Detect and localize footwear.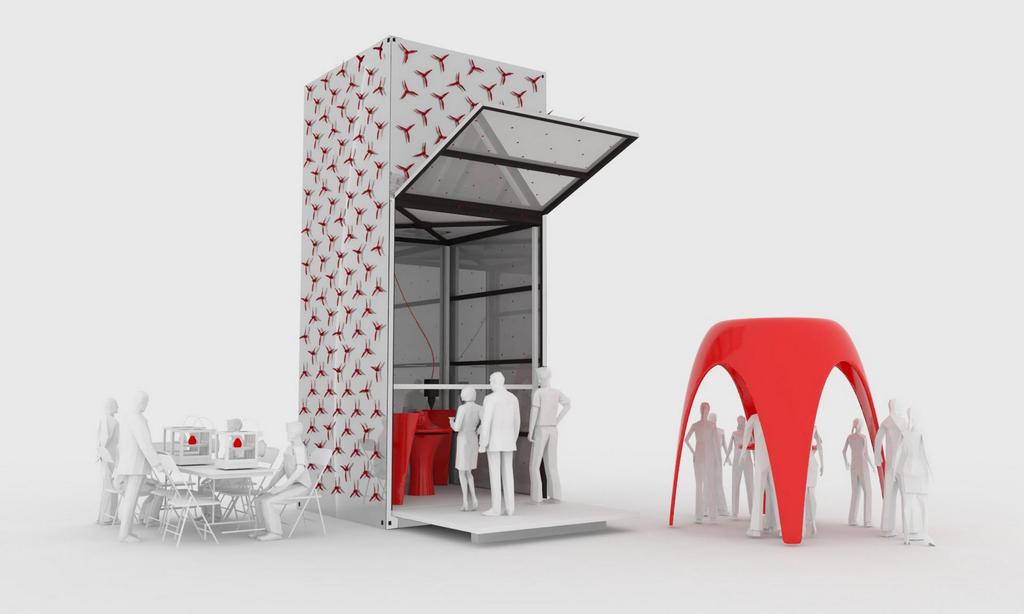
Localized at x1=120 y1=531 x2=137 y2=541.
